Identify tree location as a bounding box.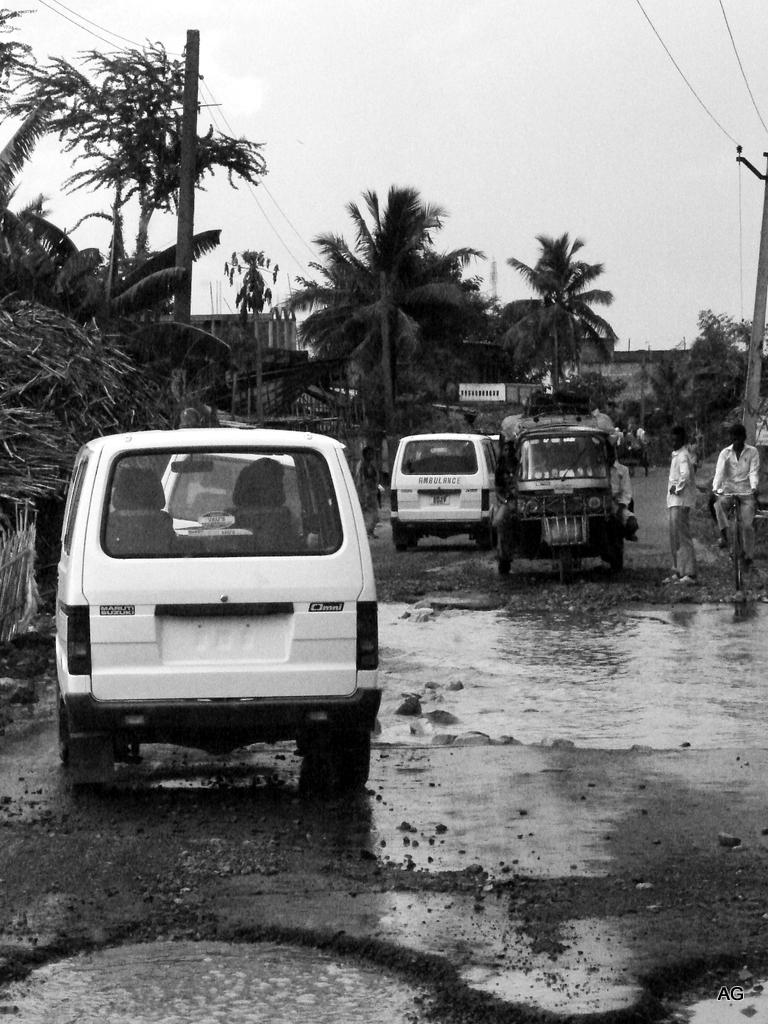
493/229/617/414.
